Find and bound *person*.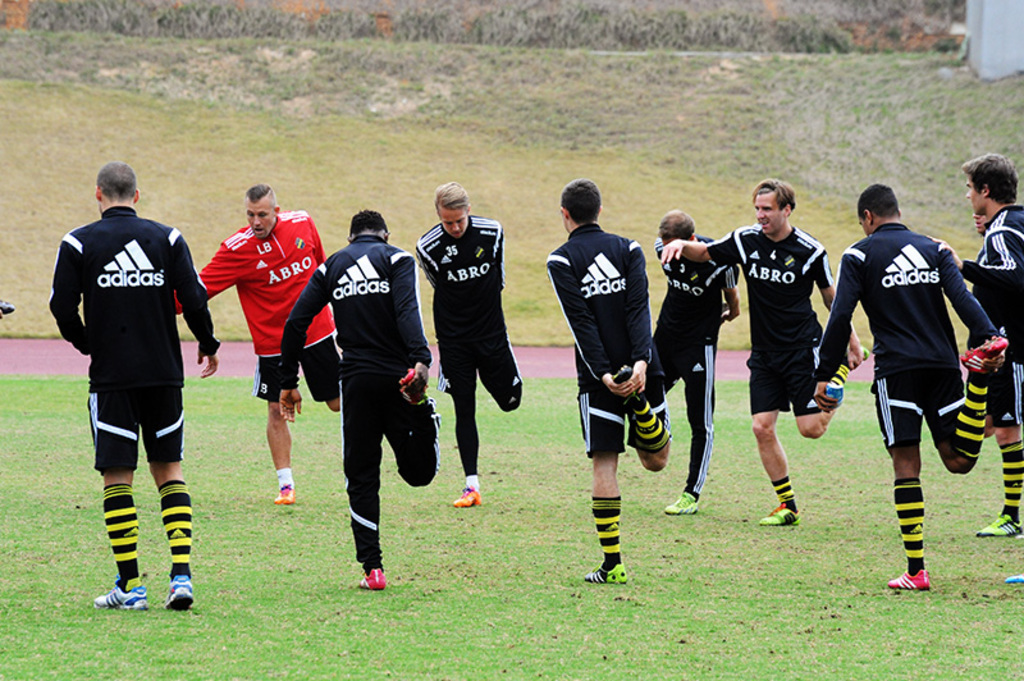
Bound: 279:214:444:590.
